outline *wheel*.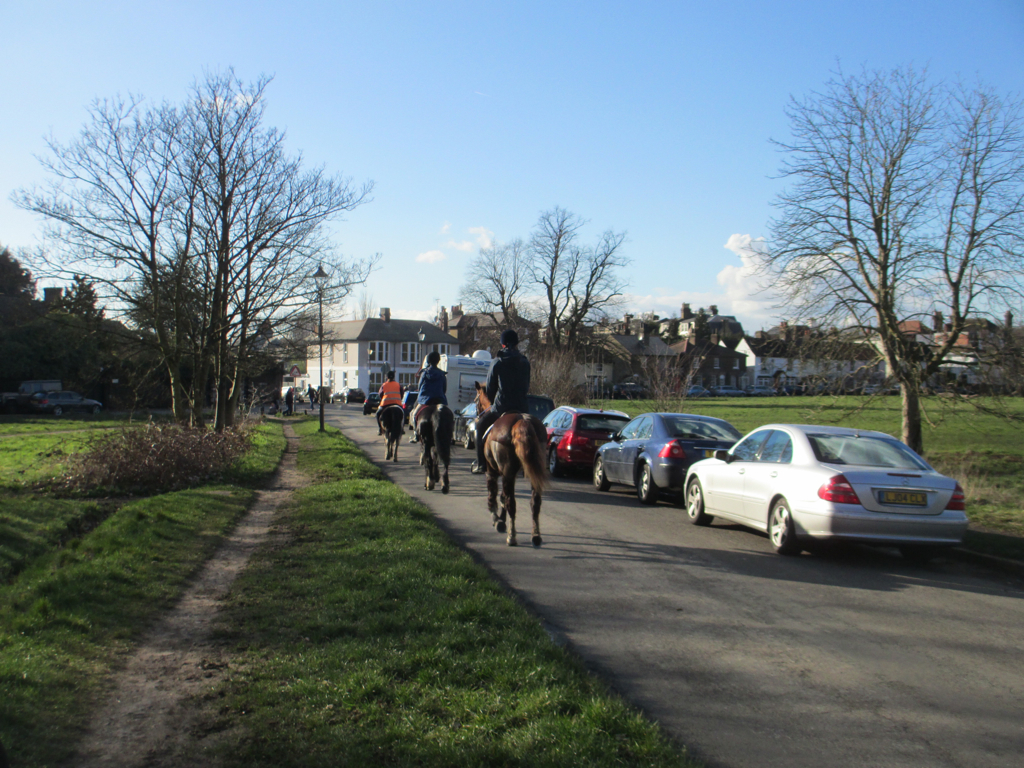
Outline: (left=460, top=427, right=471, bottom=447).
